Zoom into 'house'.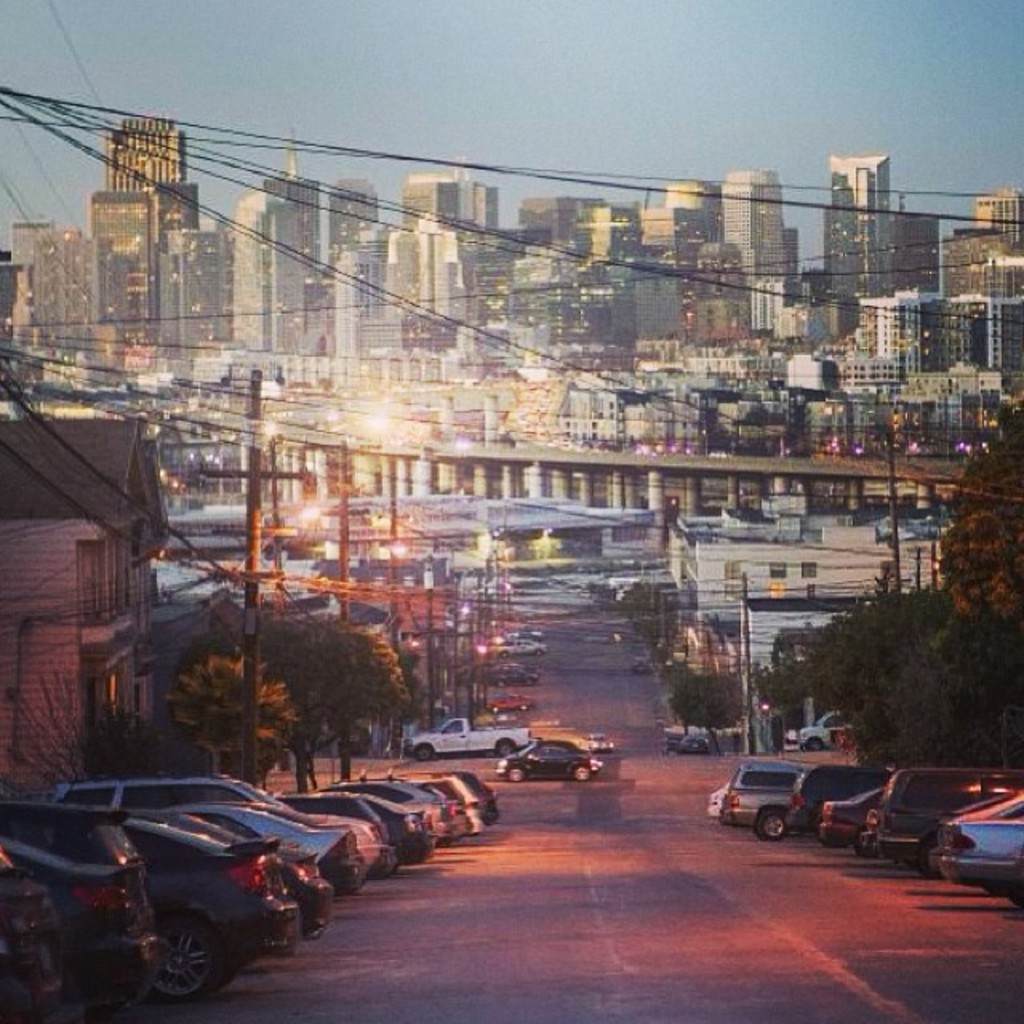
Zoom target: crop(627, 269, 733, 366).
